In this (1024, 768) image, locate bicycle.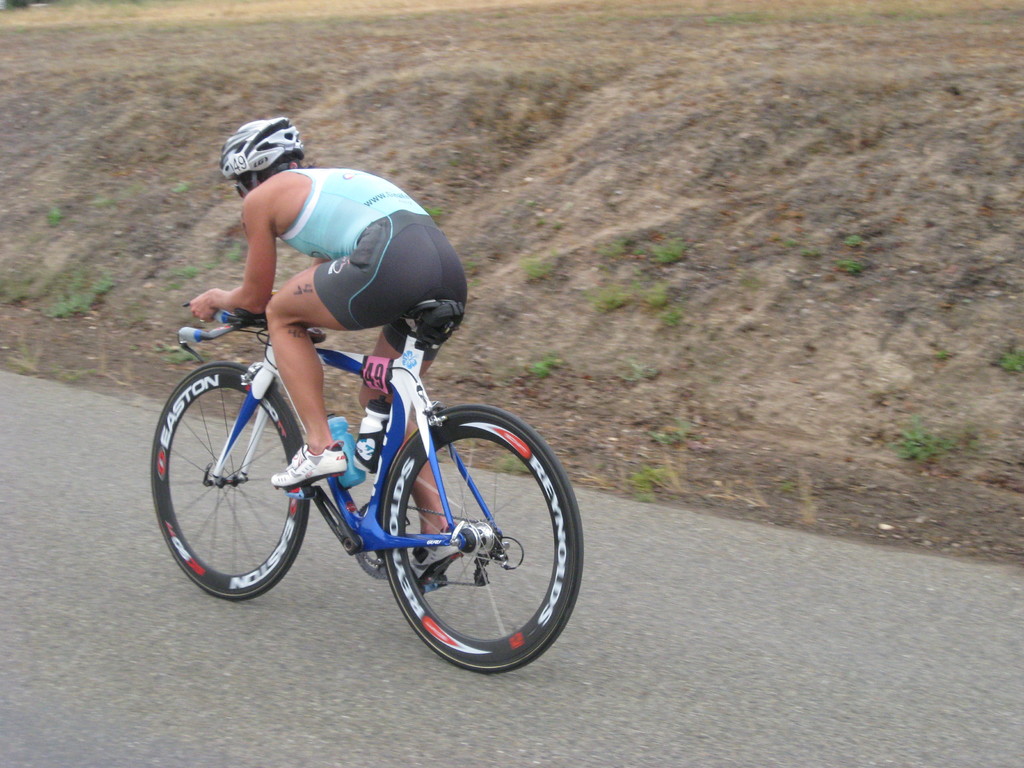
Bounding box: 138,284,589,664.
